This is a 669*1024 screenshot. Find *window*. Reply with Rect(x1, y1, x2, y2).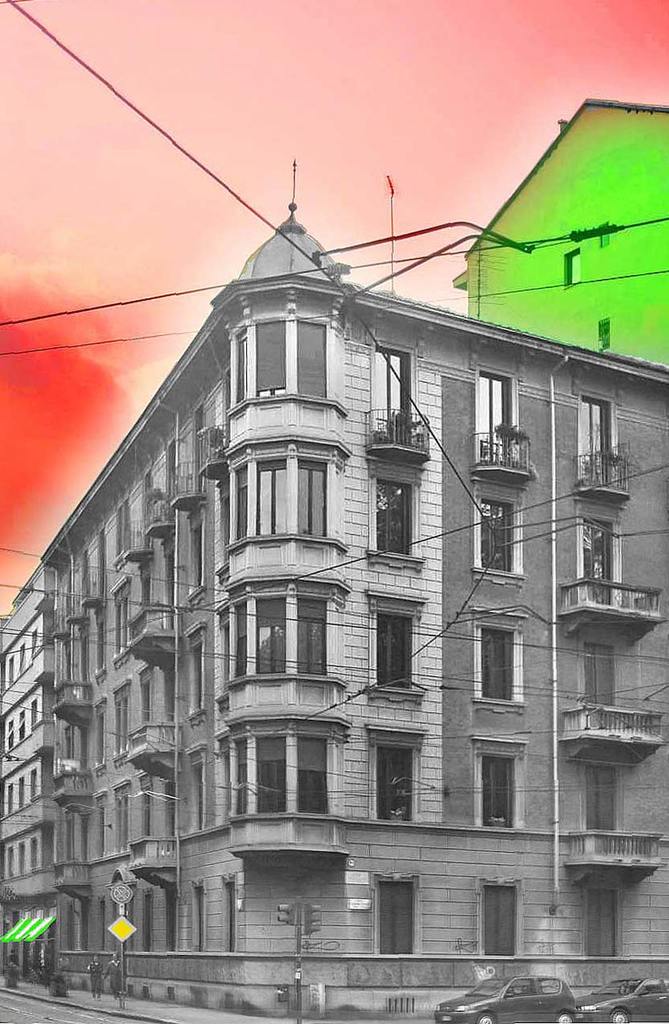
Rect(113, 681, 130, 762).
